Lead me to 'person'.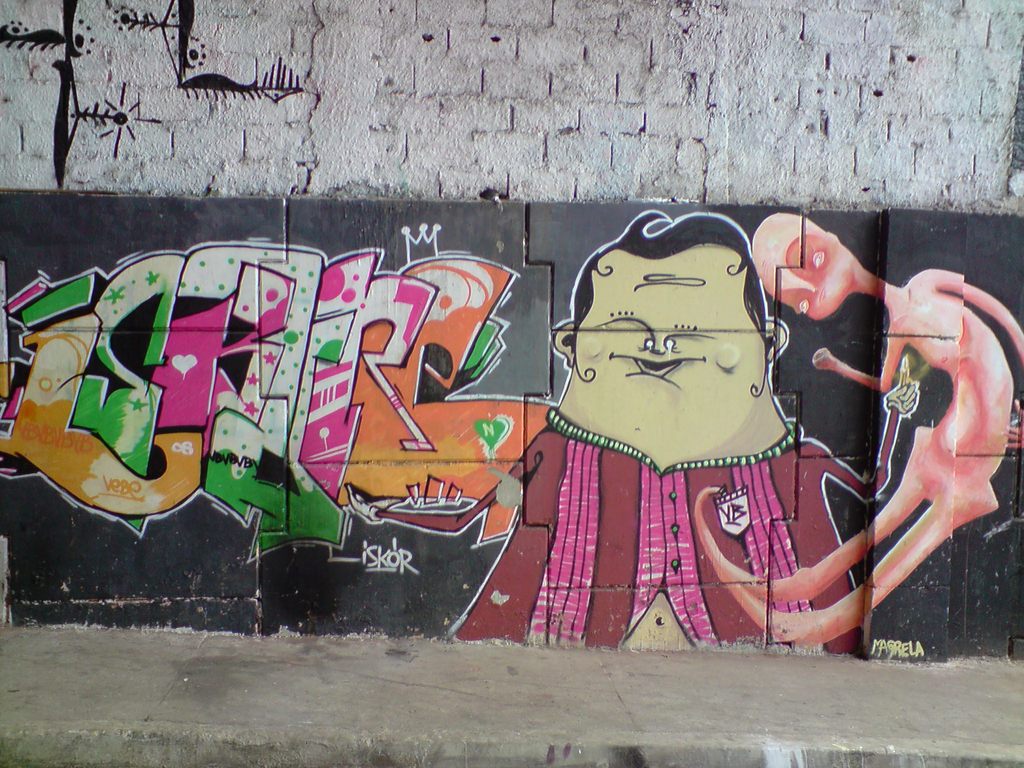
Lead to BBox(346, 206, 919, 651).
